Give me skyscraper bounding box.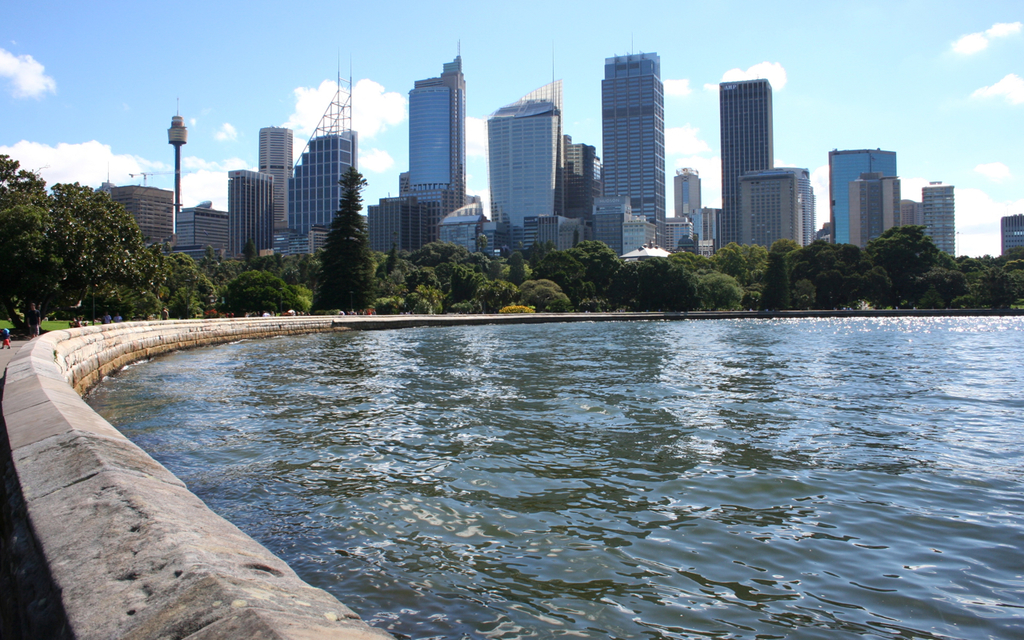
box=[850, 171, 895, 253].
